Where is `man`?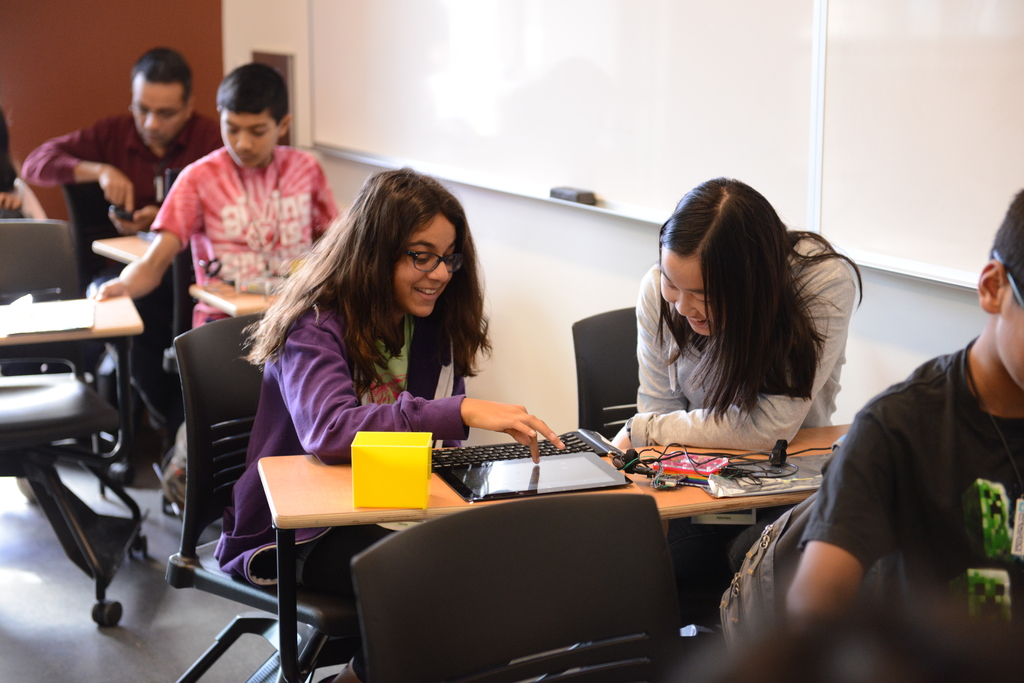
<region>90, 59, 362, 508</region>.
